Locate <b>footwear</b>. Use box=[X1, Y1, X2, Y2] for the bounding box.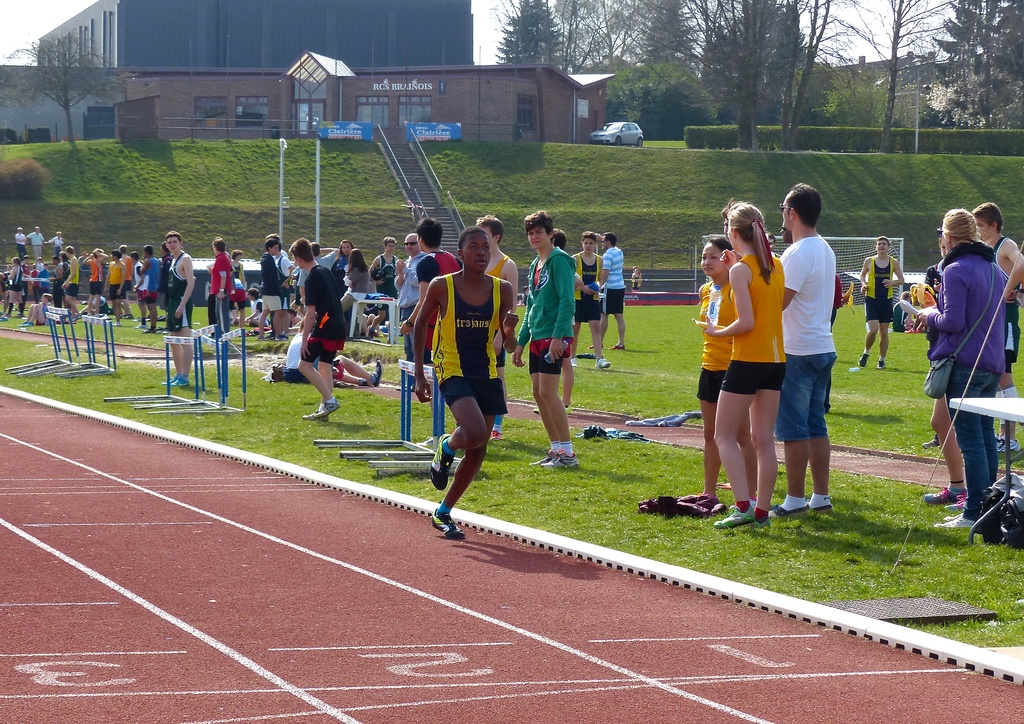
box=[257, 335, 265, 342].
